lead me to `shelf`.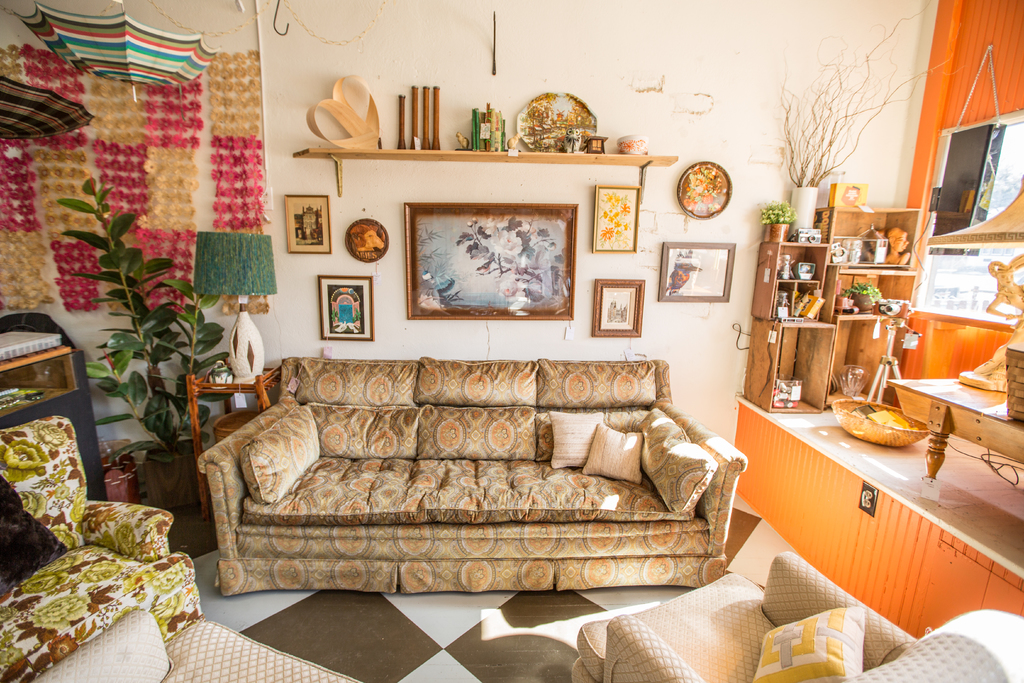
Lead to [x1=725, y1=388, x2=1023, y2=638].
